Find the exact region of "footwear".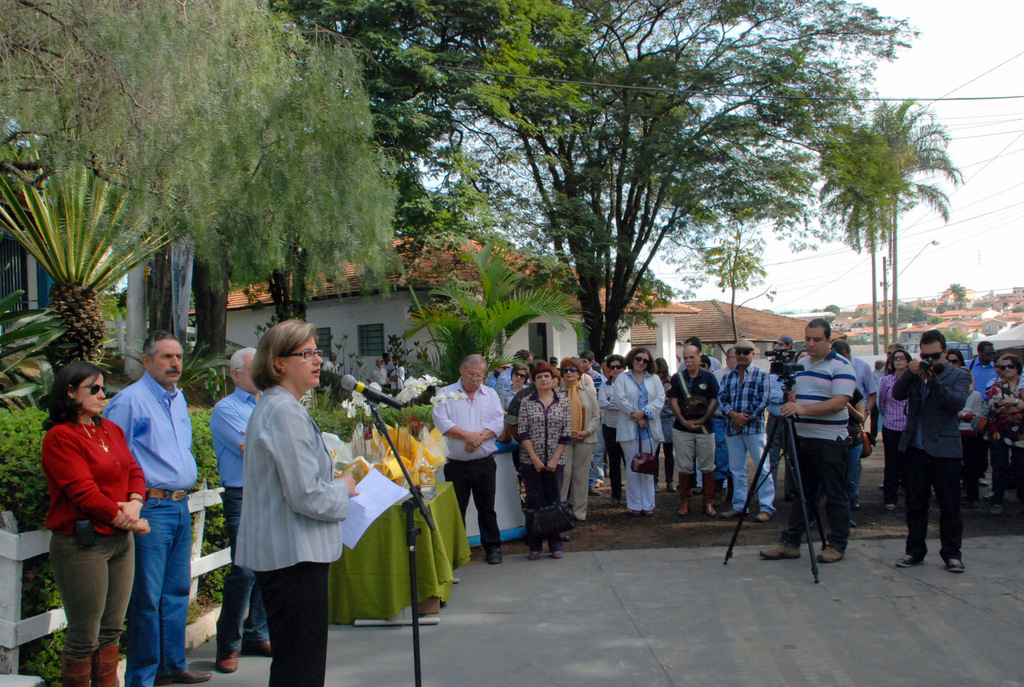
Exact region: 754:510:772:523.
